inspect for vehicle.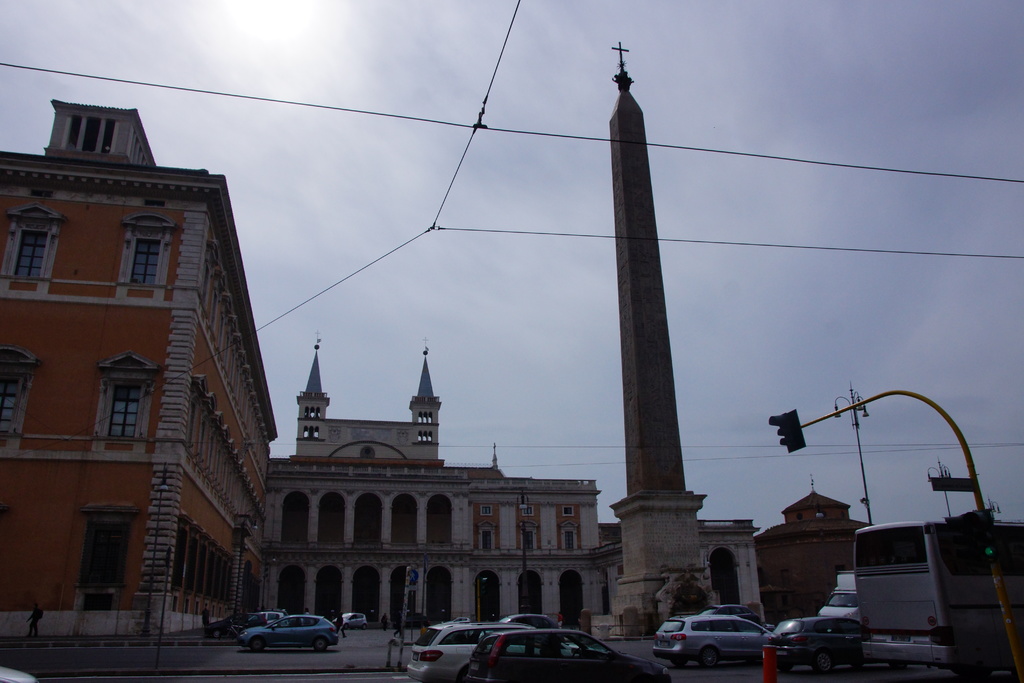
Inspection: 466:629:671:682.
